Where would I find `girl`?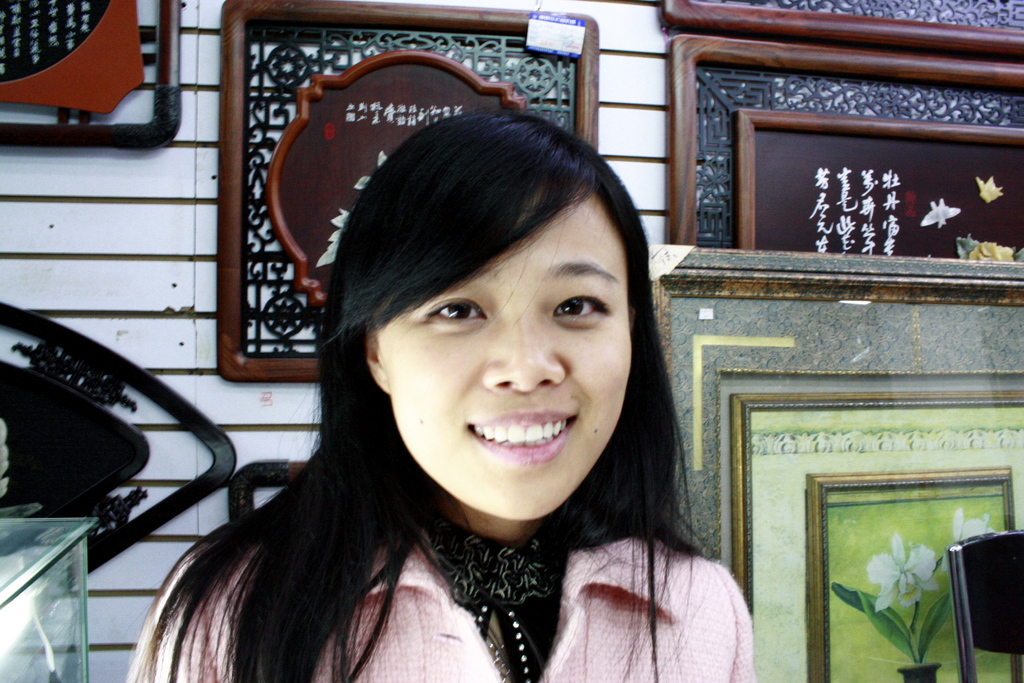
At pyautogui.locateOnScreen(125, 104, 758, 682).
